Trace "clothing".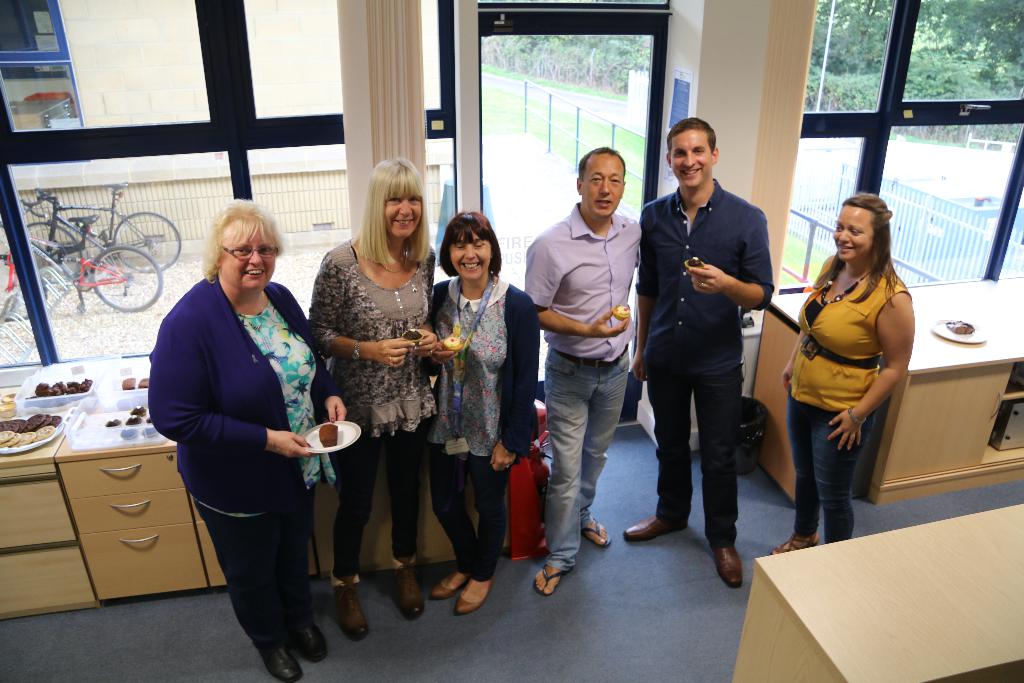
Traced to 525/206/639/564.
